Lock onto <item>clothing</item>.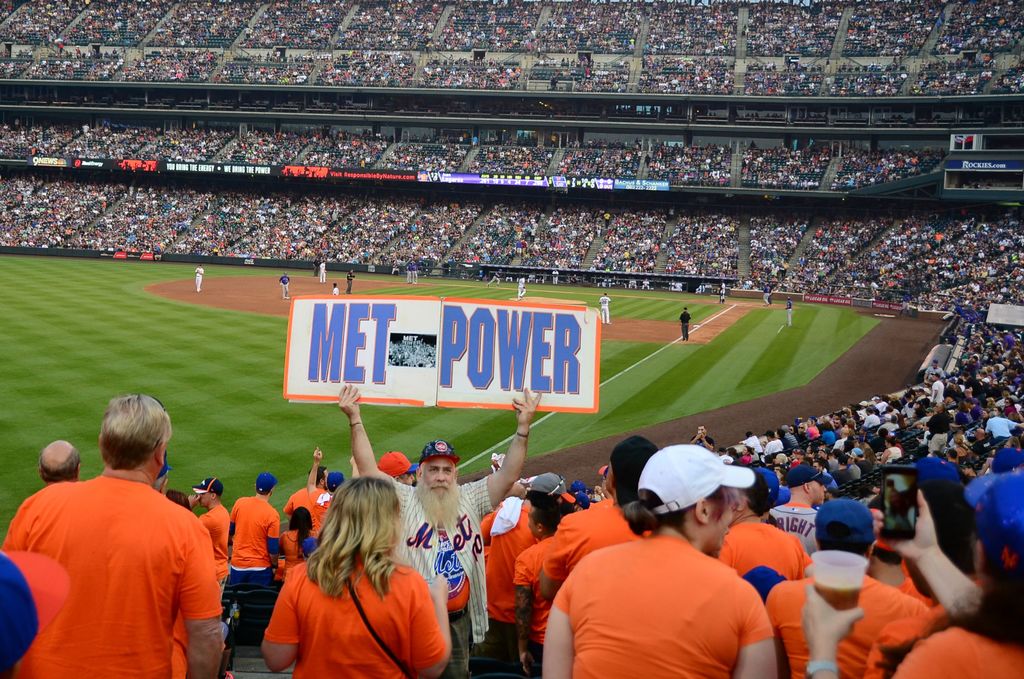
Locked: pyautogui.locateOnScreen(304, 488, 329, 538).
